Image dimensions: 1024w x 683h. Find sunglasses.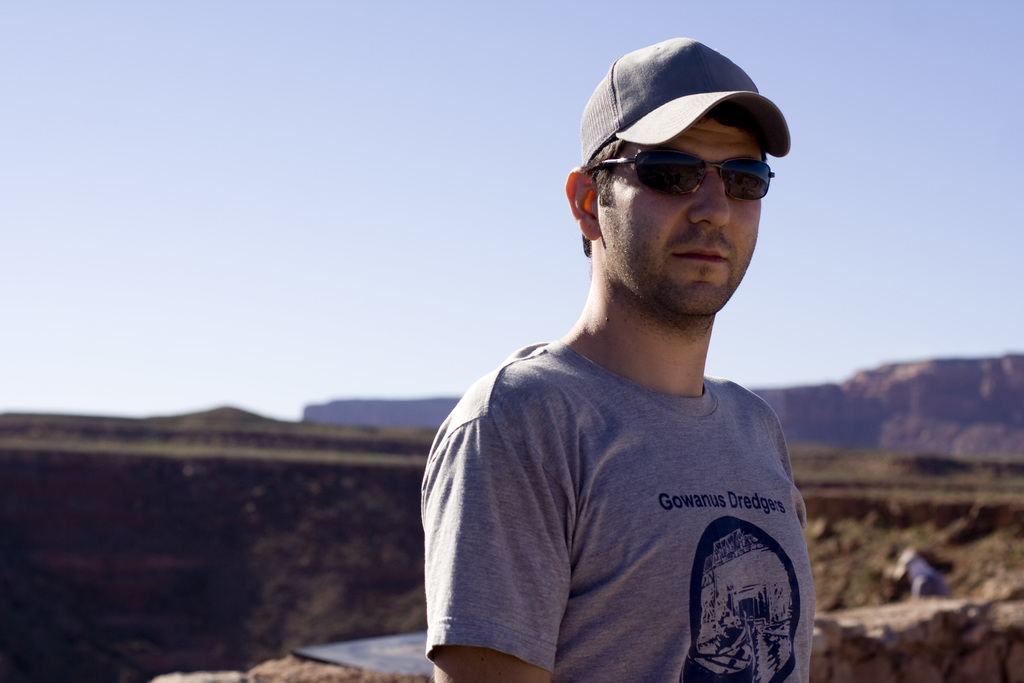
{"left": 602, "top": 151, "right": 775, "bottom": 202}.
